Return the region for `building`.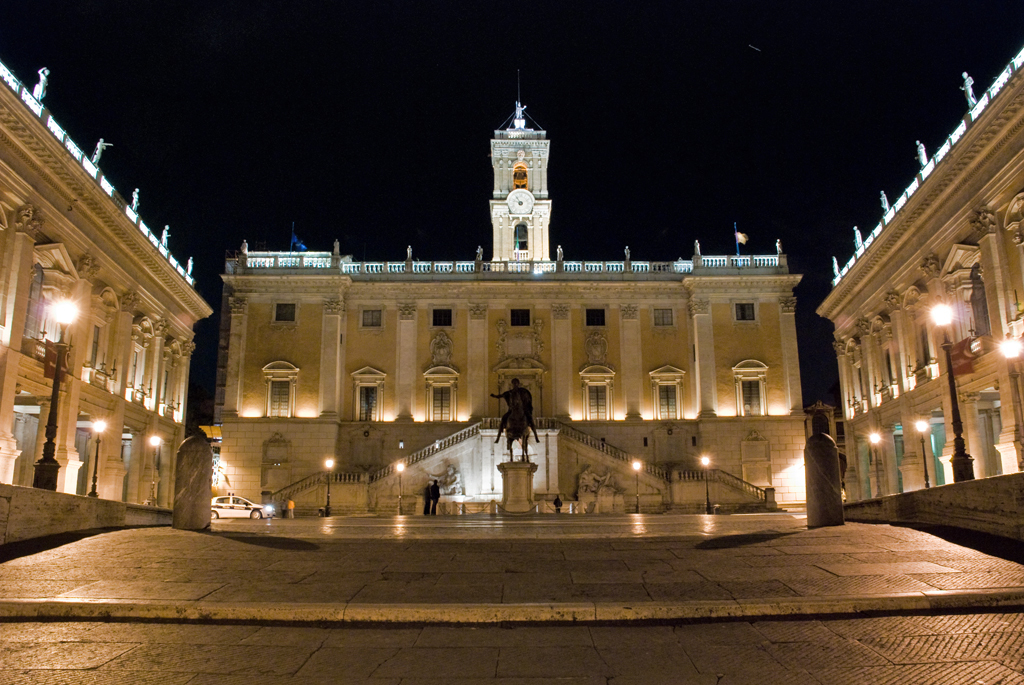
(814,44,1023,538).
